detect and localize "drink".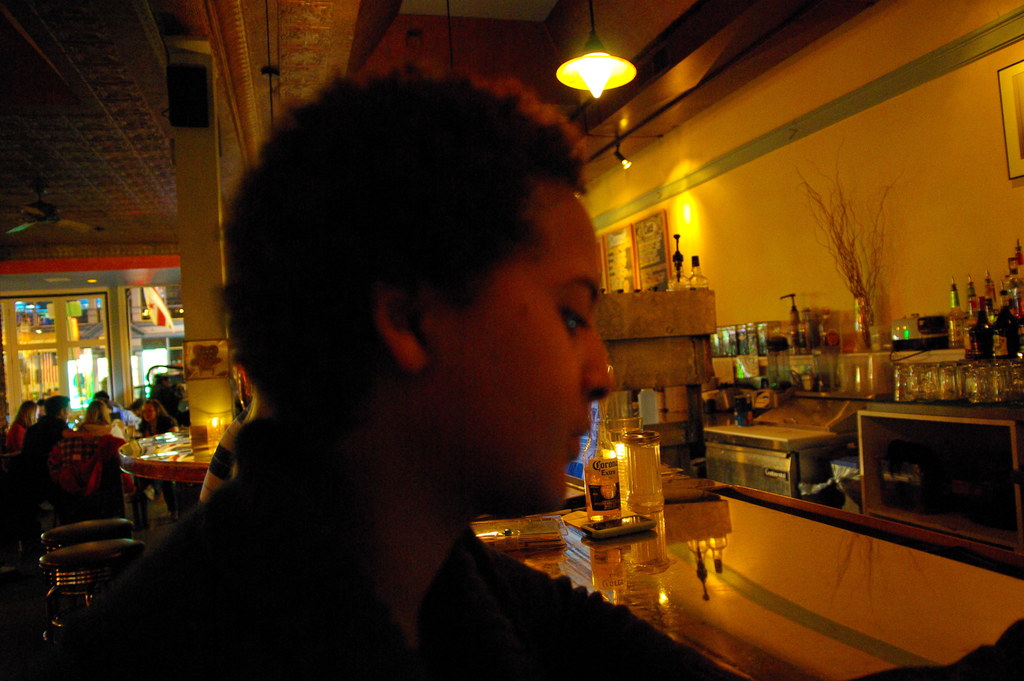
Localized at 126, 424, 136, 442.
